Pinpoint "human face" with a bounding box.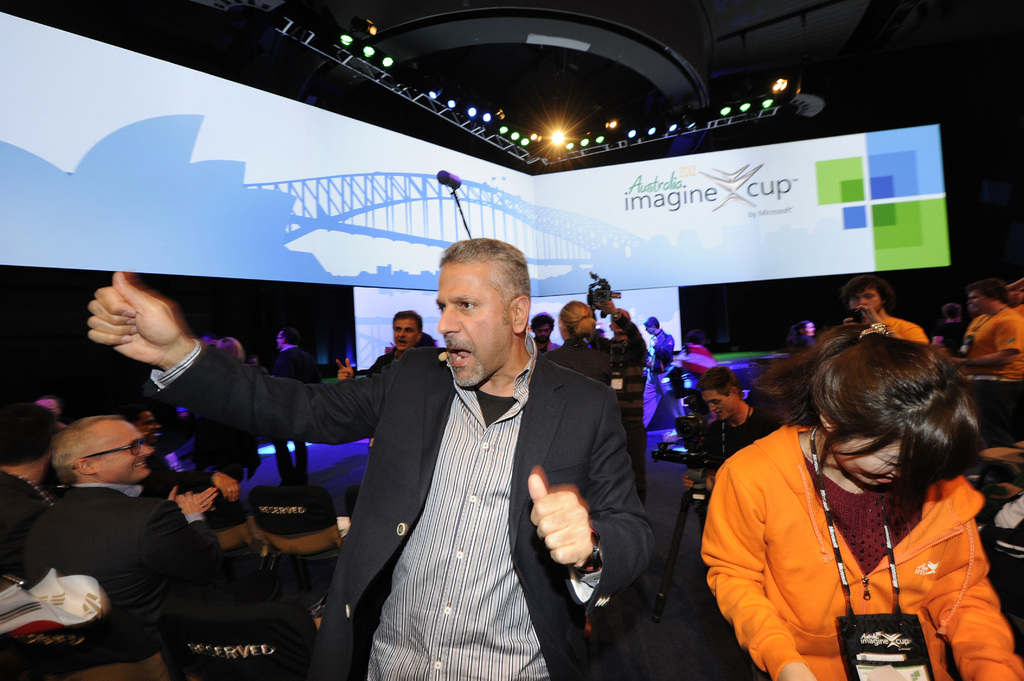
[left=396, top=321, right=419, bottom=351].
